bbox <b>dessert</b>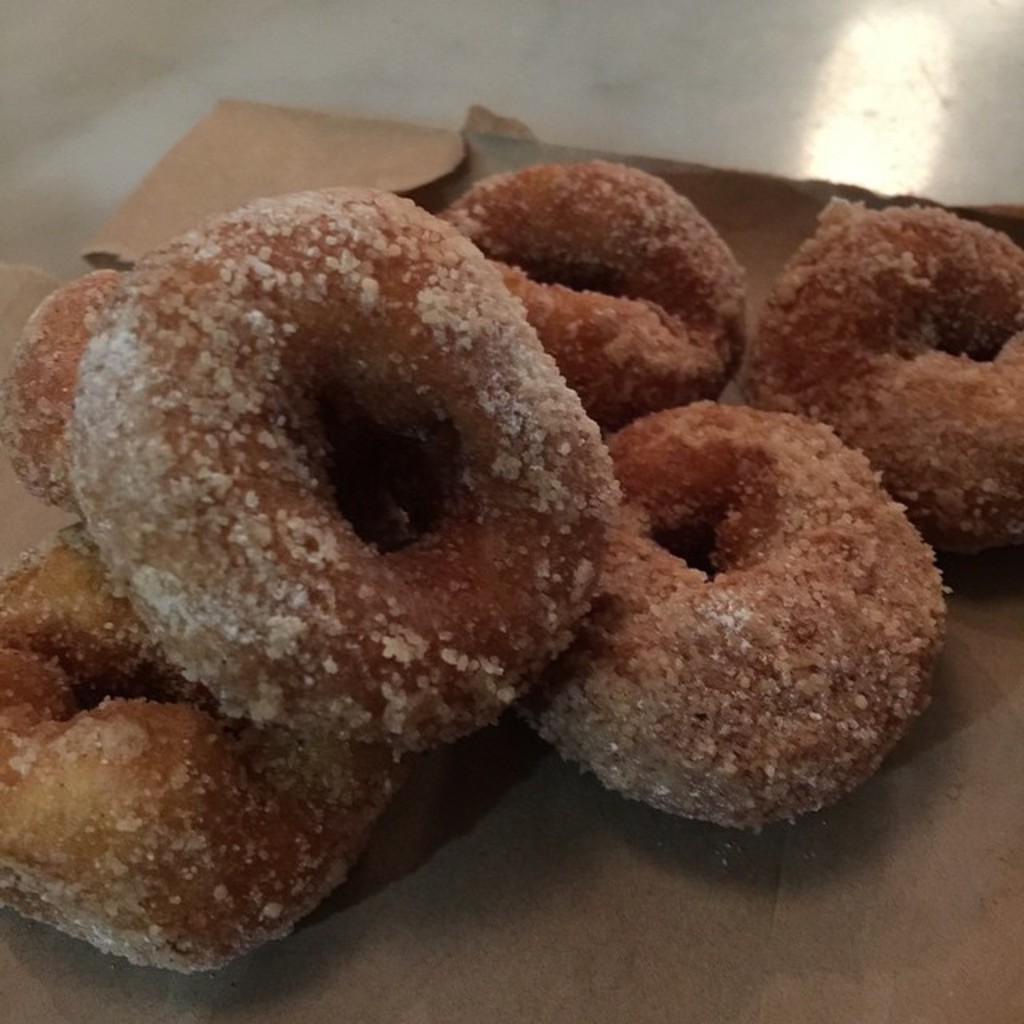
[66, 187, 616, 786]
